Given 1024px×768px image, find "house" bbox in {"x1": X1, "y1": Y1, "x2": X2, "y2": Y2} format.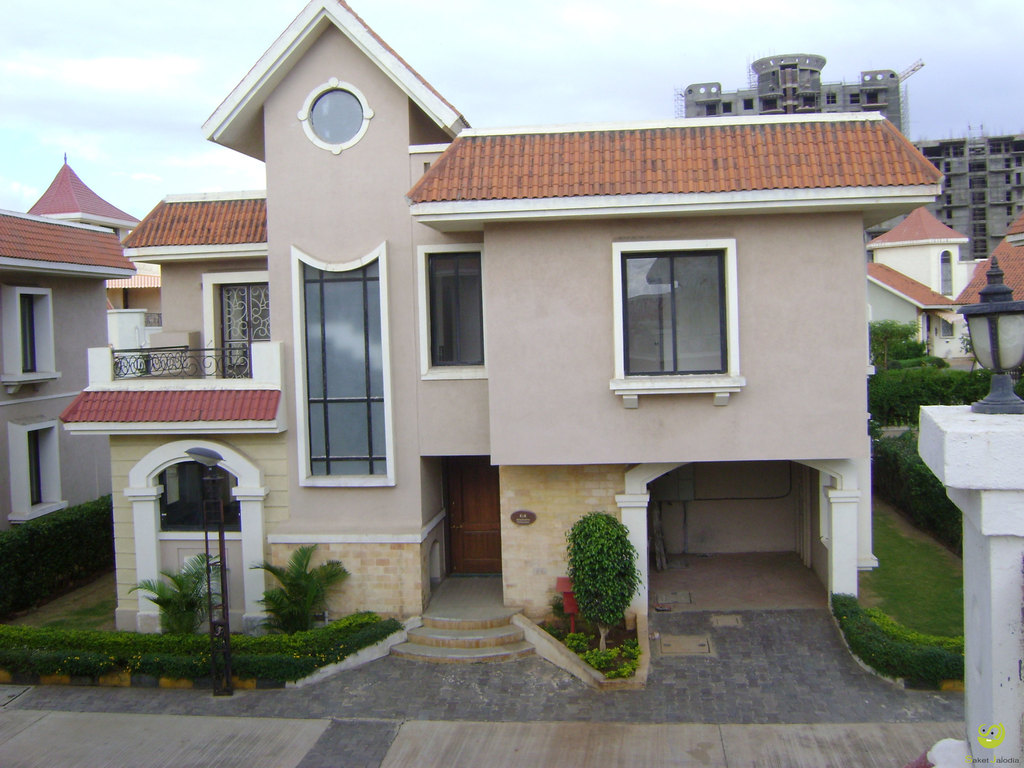
{"x1": 59, "y1": 0, "x2": 956, "y2": 690}.
